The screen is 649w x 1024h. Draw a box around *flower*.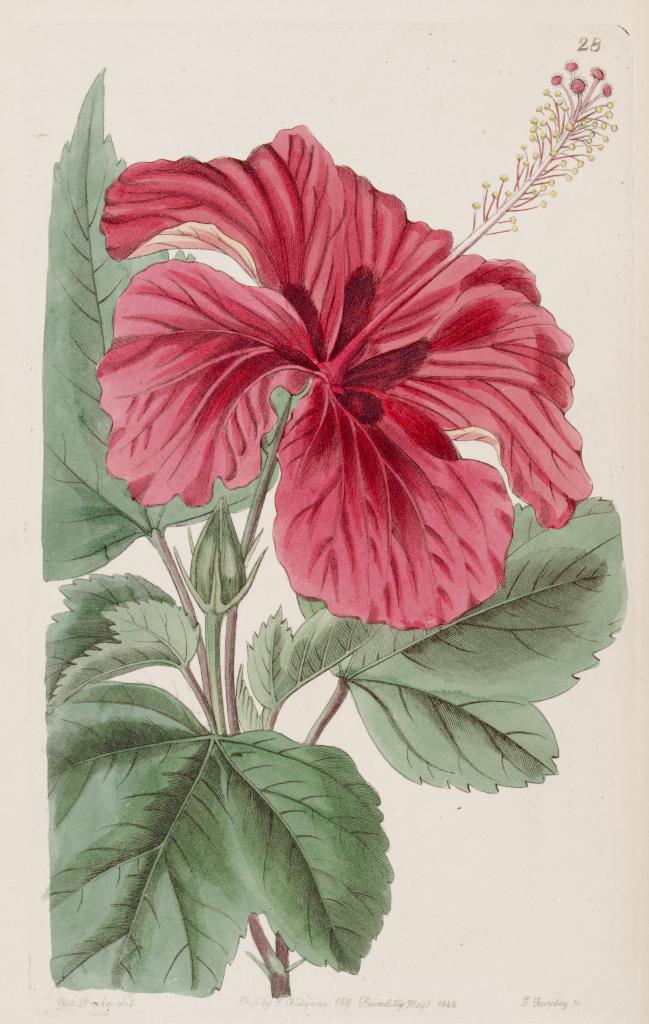
[80, 112, 591, 645].
